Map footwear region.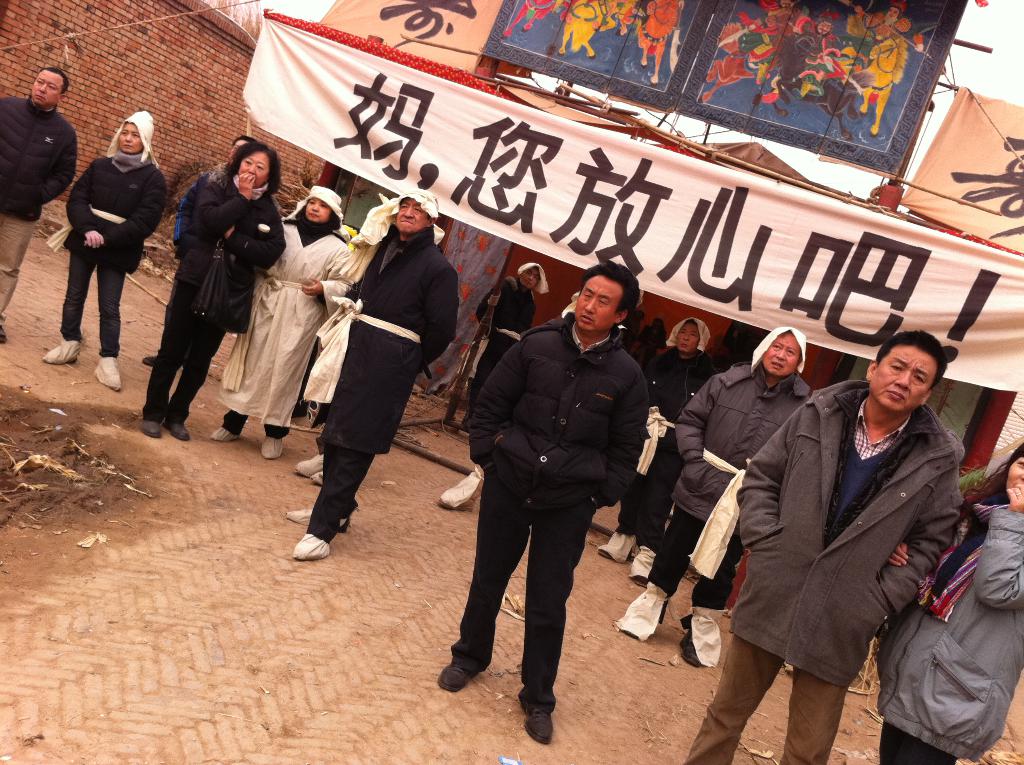
Mapped to rect(433, 659, 470, 699).
